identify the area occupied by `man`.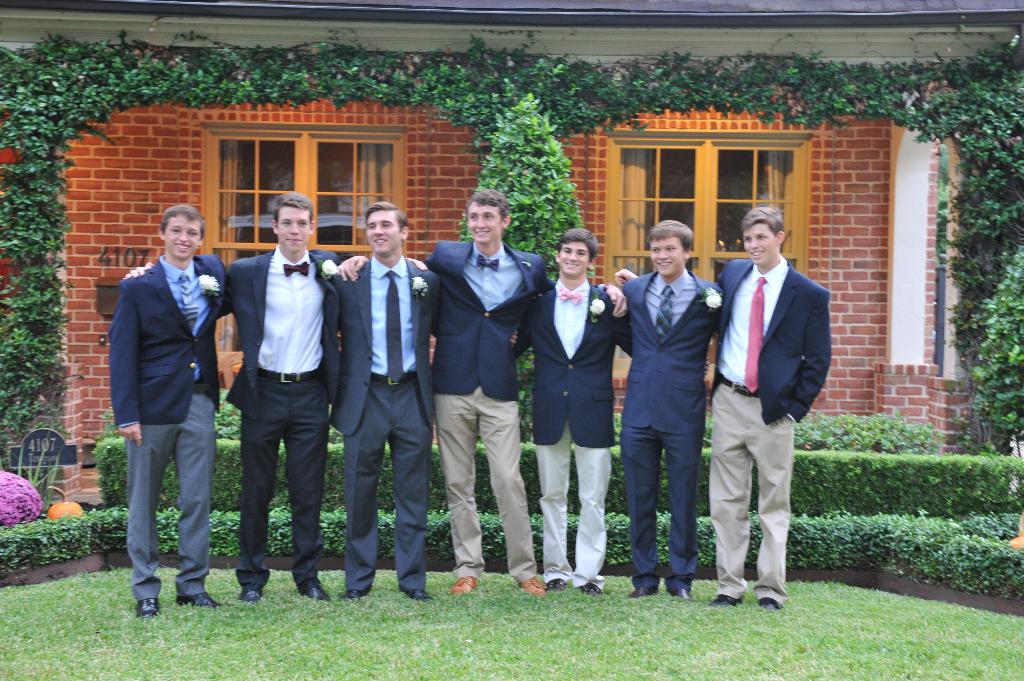
Area: <bbox>122, 196, 341, 600</bbox>.
